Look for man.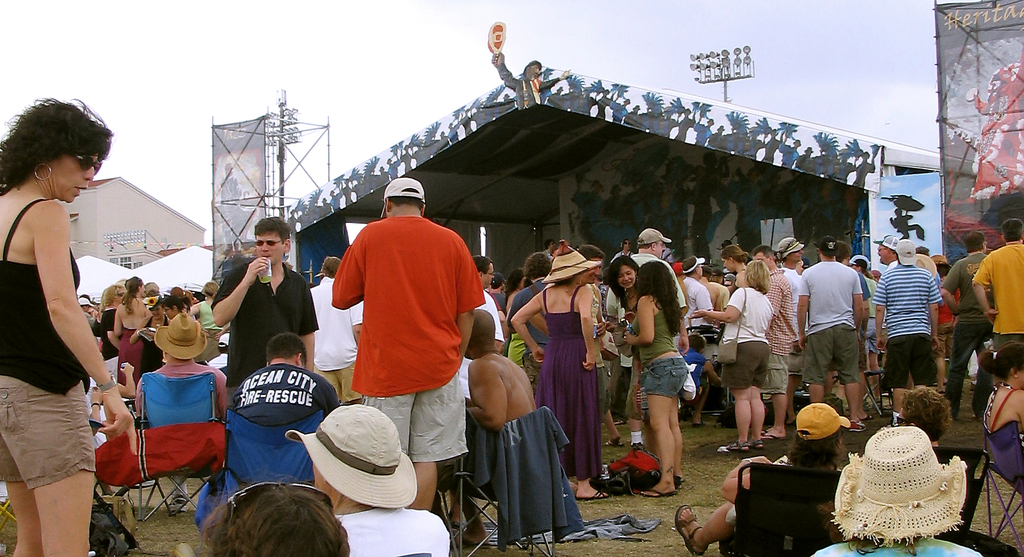
Found: 457,307,538,550.
